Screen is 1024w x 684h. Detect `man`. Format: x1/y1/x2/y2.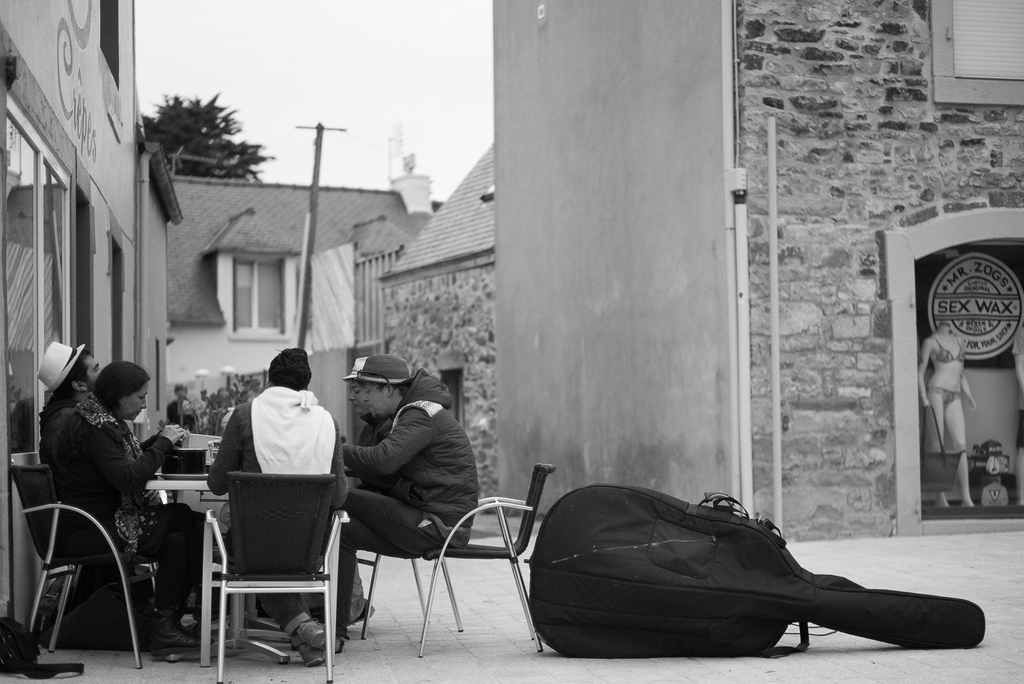
335/353/479/655.
